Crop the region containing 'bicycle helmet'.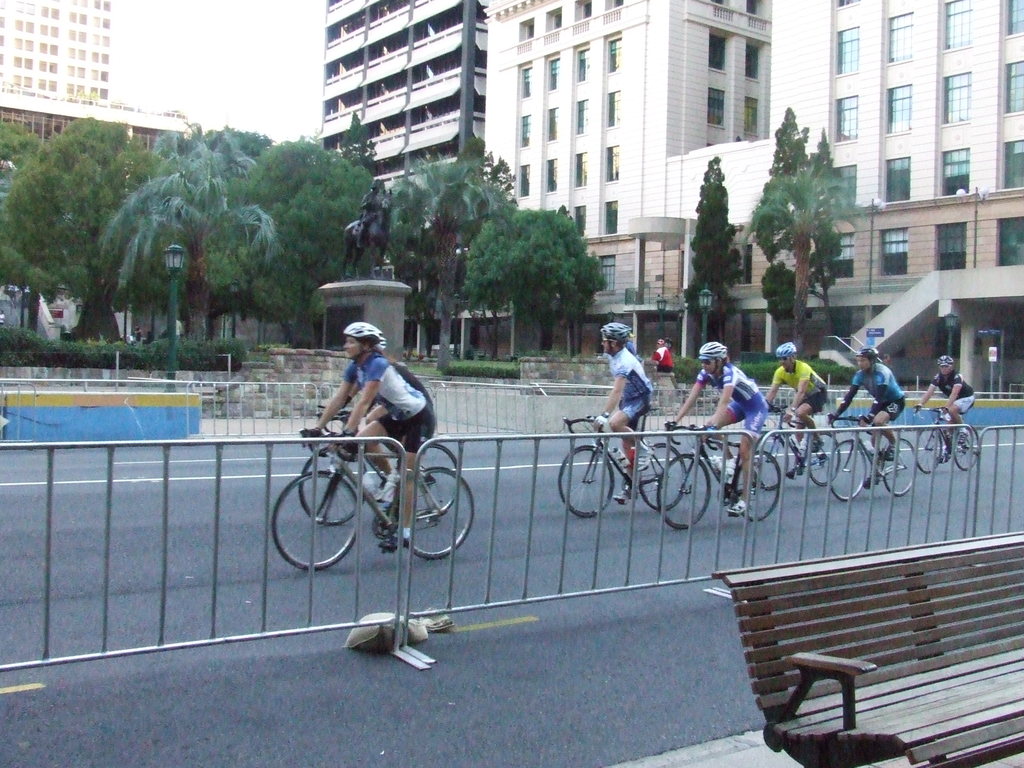
Crop region: 856 344 877 363.
